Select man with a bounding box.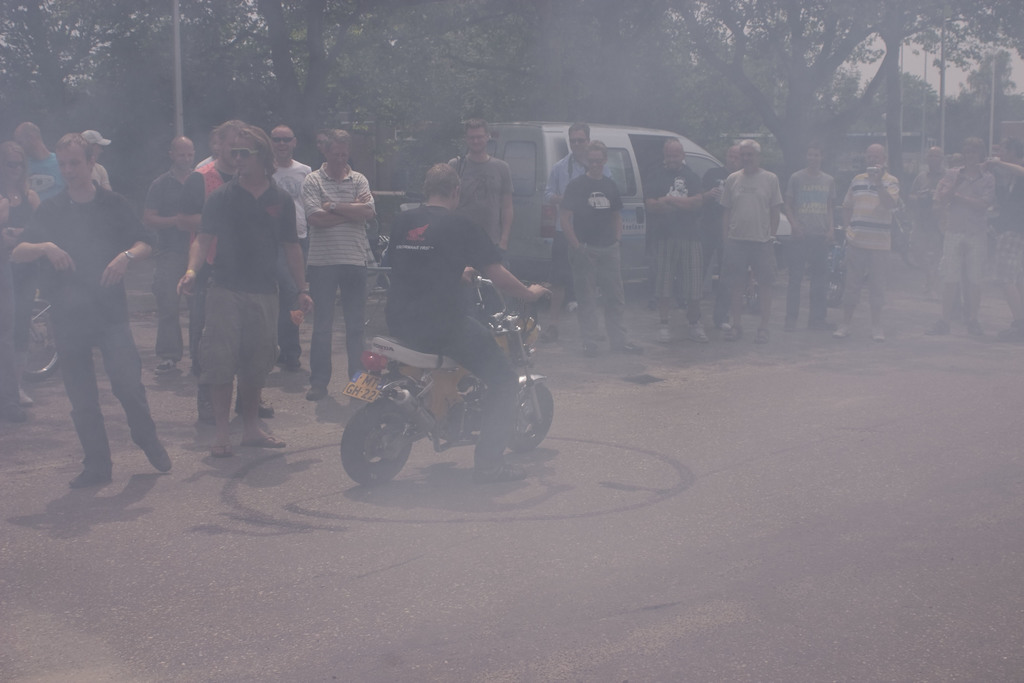
<box>3,130,171,491</box>.
